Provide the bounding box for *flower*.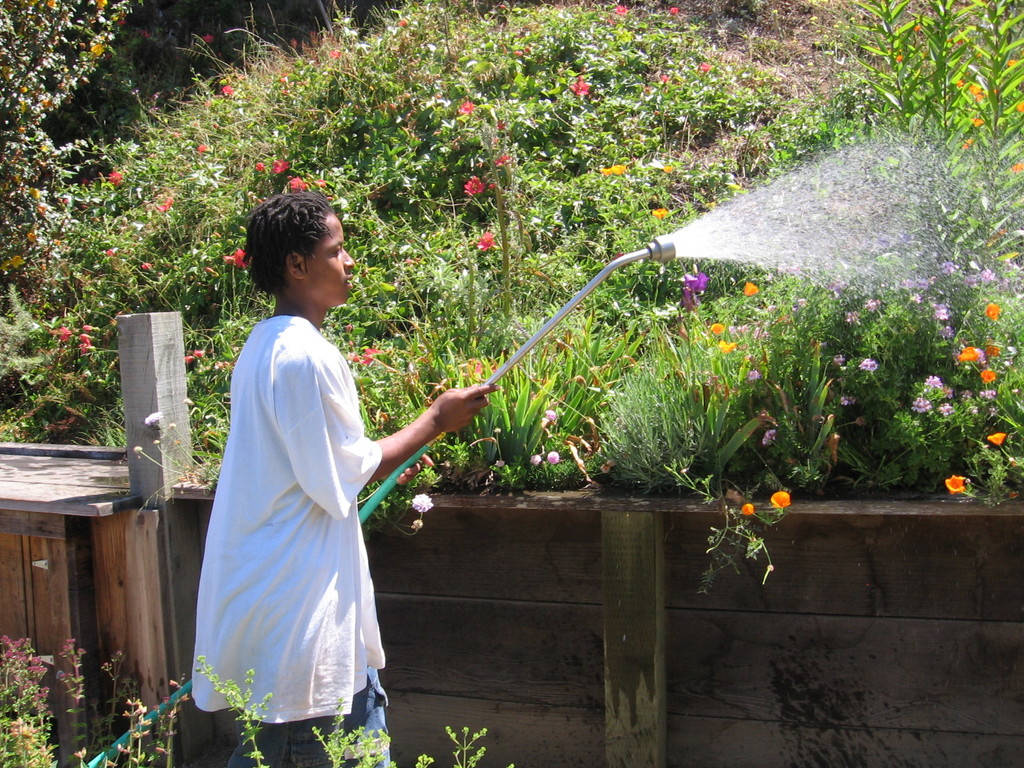
(571,77,588,93).
